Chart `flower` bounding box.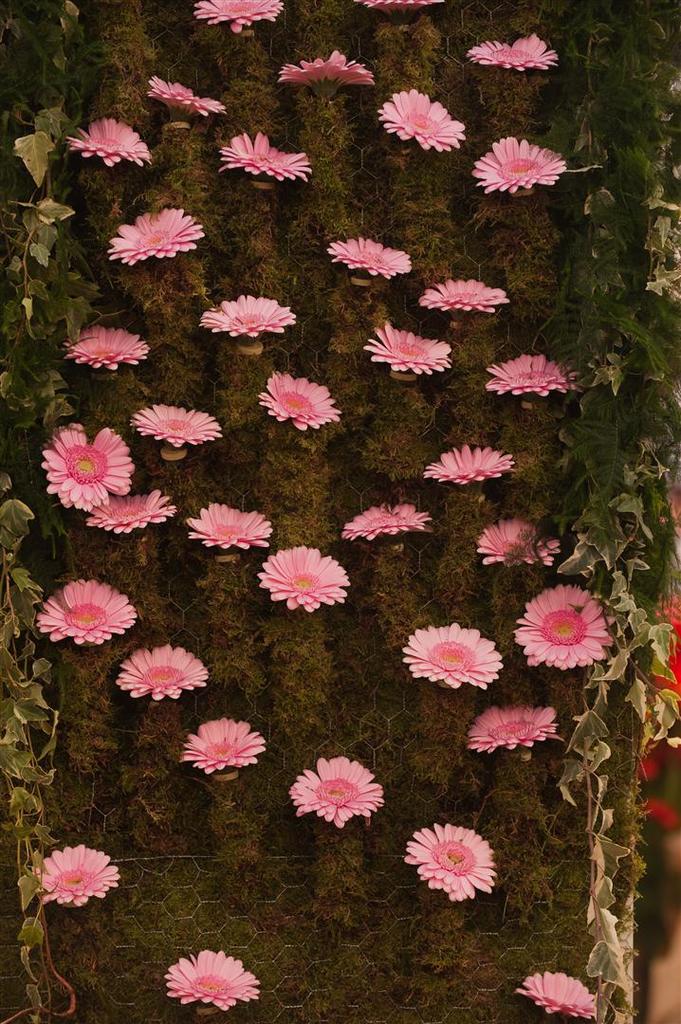
Charted: BBox(472, 133, 568, 192).
